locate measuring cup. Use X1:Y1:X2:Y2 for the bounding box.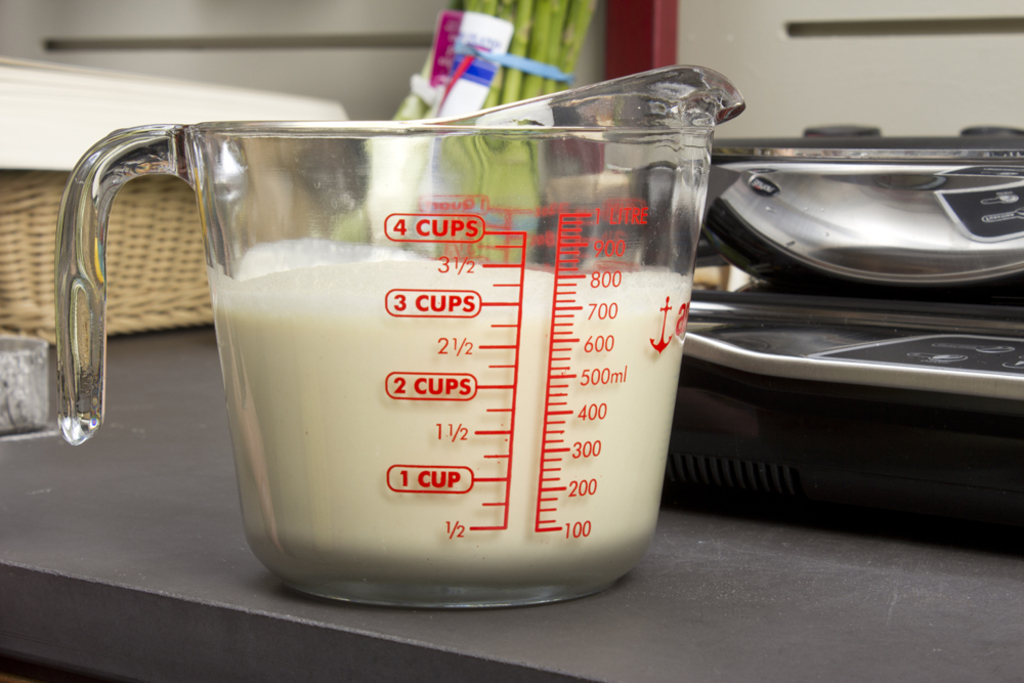
57:65:745:614.
